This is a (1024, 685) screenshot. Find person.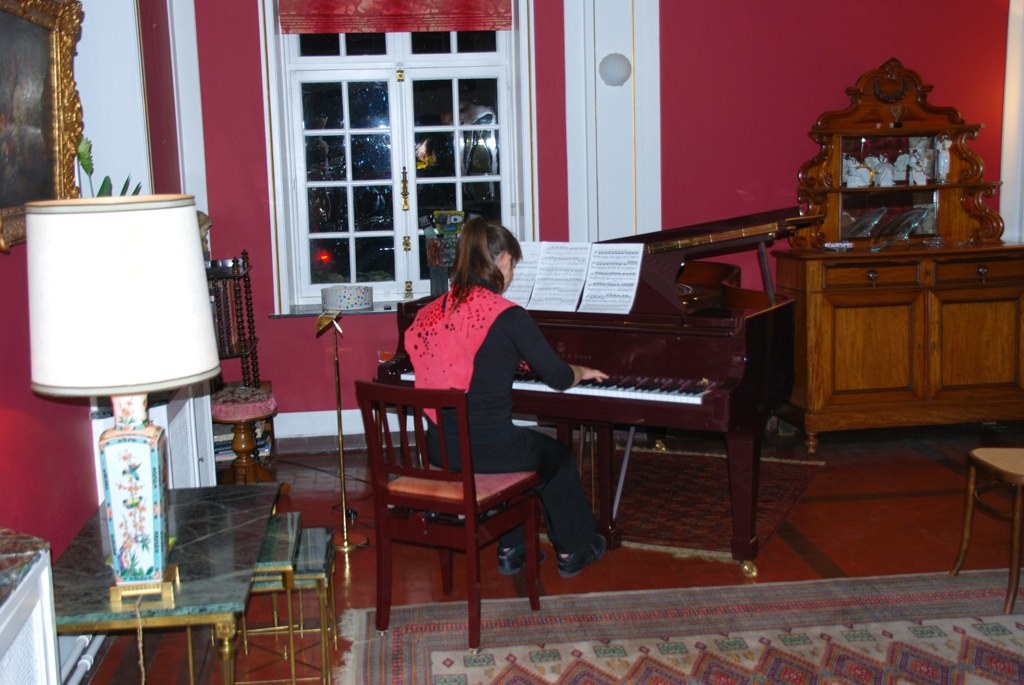
Bounding box: <bbox>420, 216, 622, 549</bbox>.
